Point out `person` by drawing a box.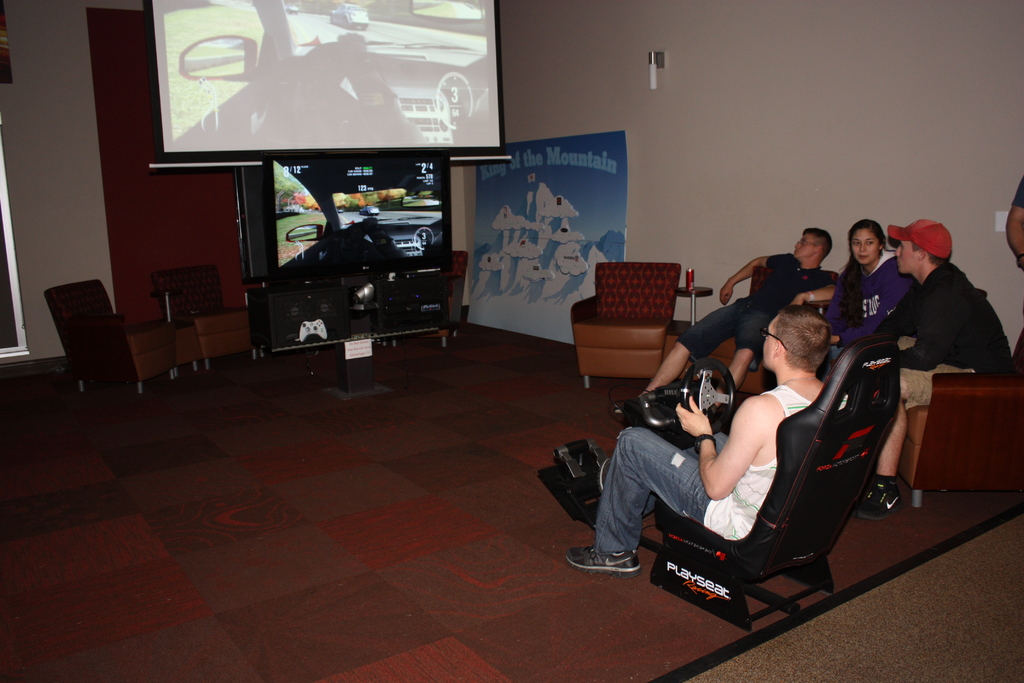
(827, 219, 907, 345).
